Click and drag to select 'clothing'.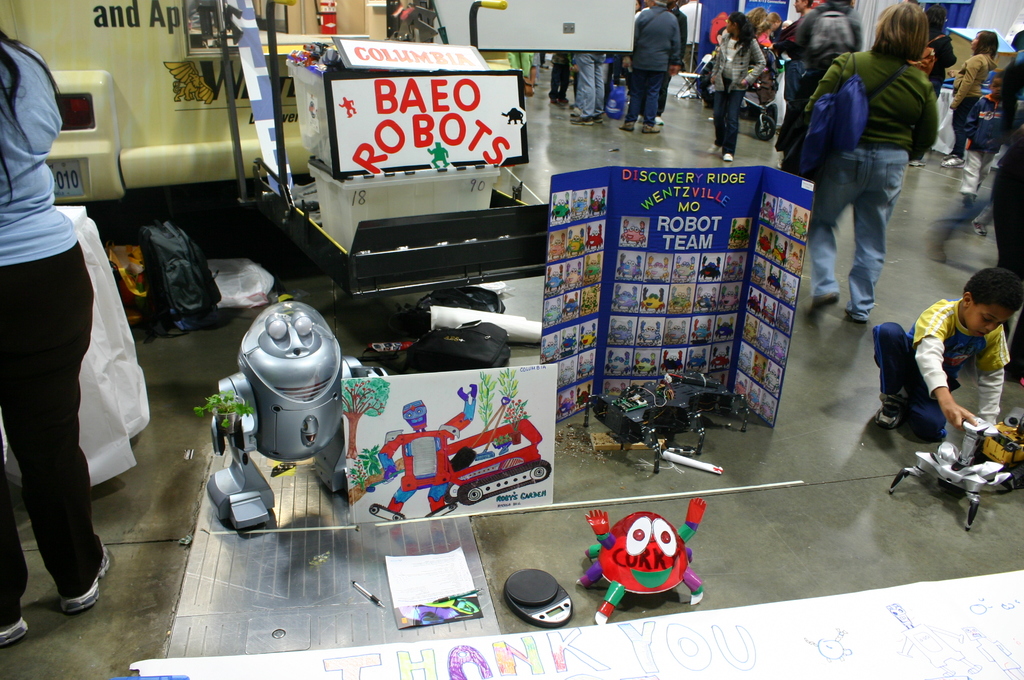
Selection: (0,38,93,629).
